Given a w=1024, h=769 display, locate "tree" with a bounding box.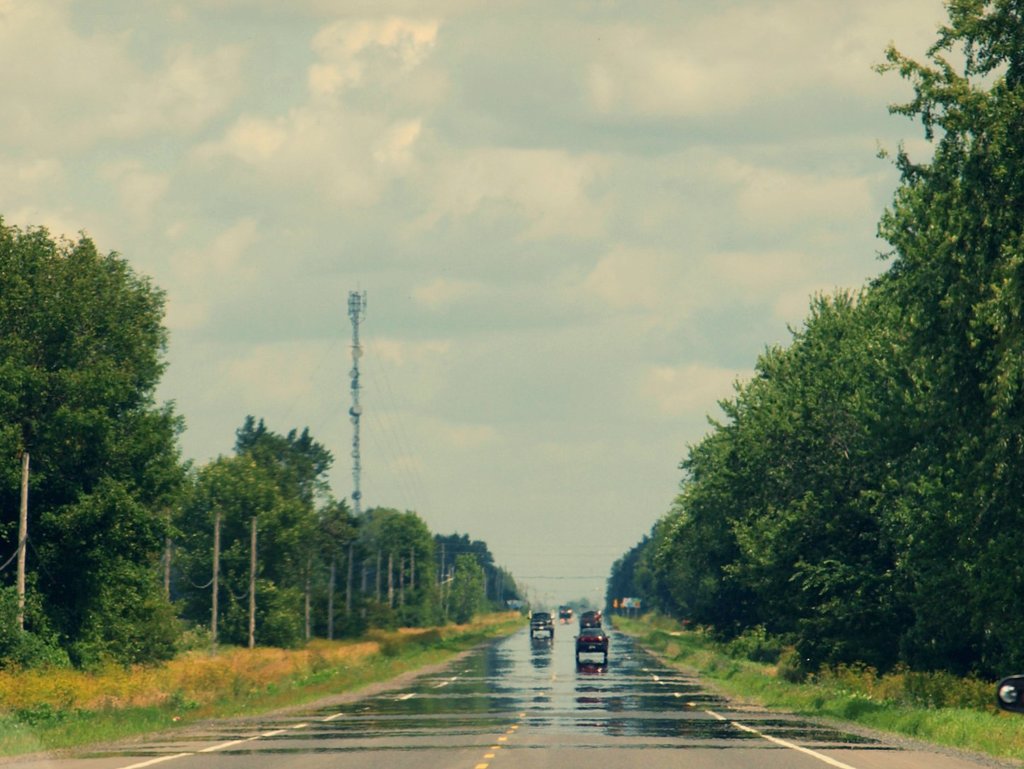
Located: box(231, 406, 330, 588).
